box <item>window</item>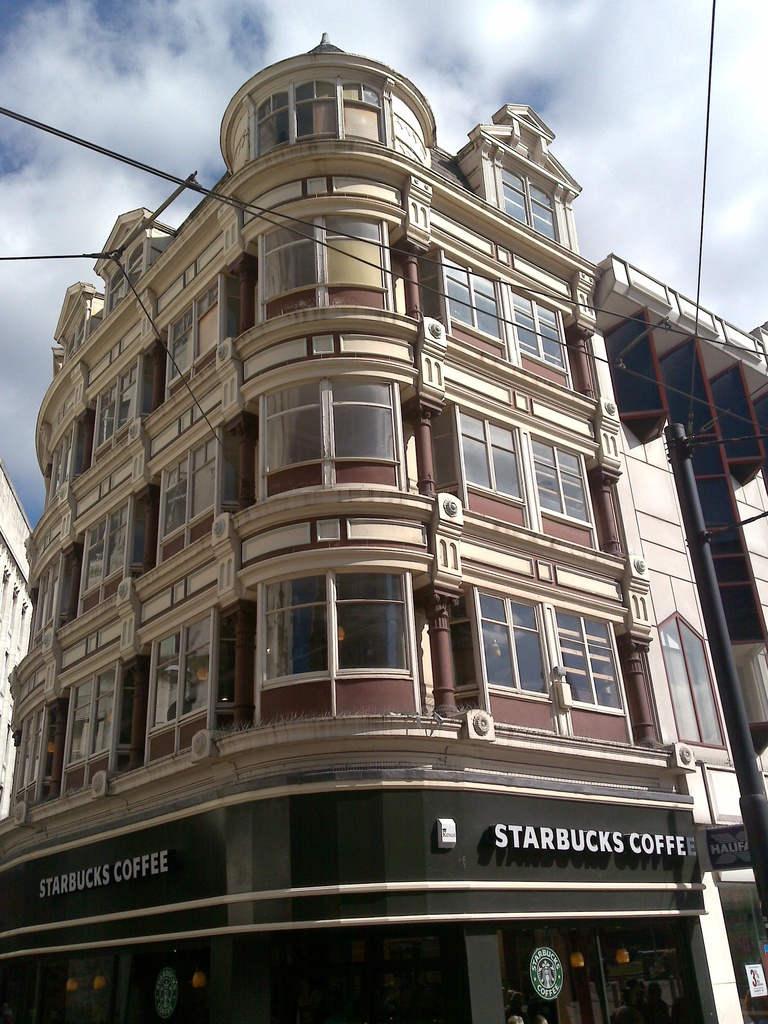
bbox(556, 620, 618, 708)
